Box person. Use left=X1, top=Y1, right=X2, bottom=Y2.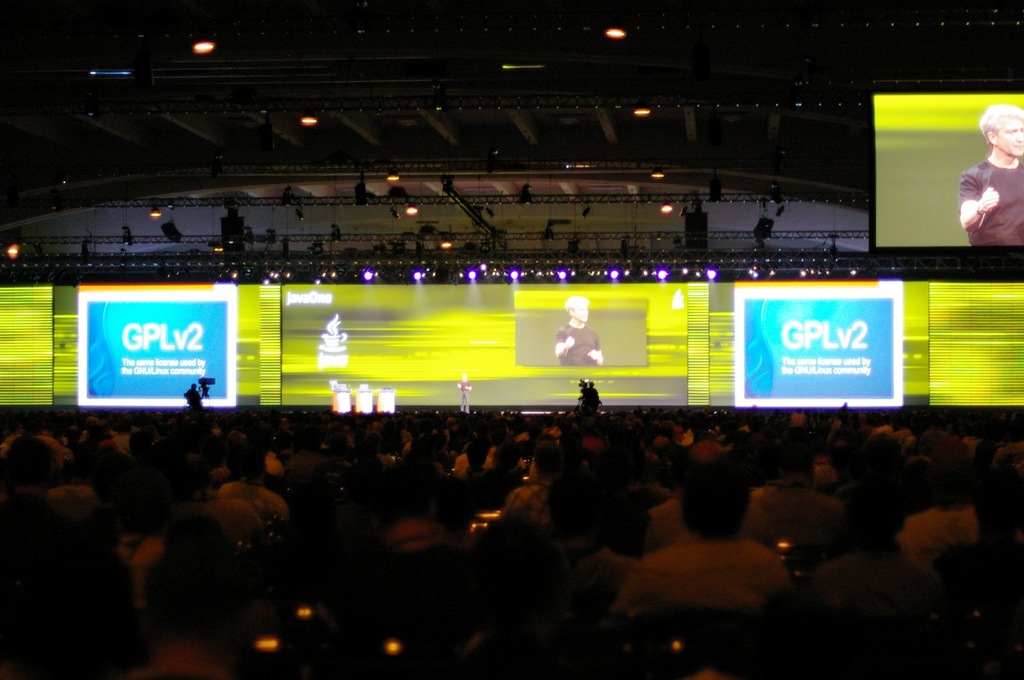
left=954, top=106, right=1023, bottom=251.
